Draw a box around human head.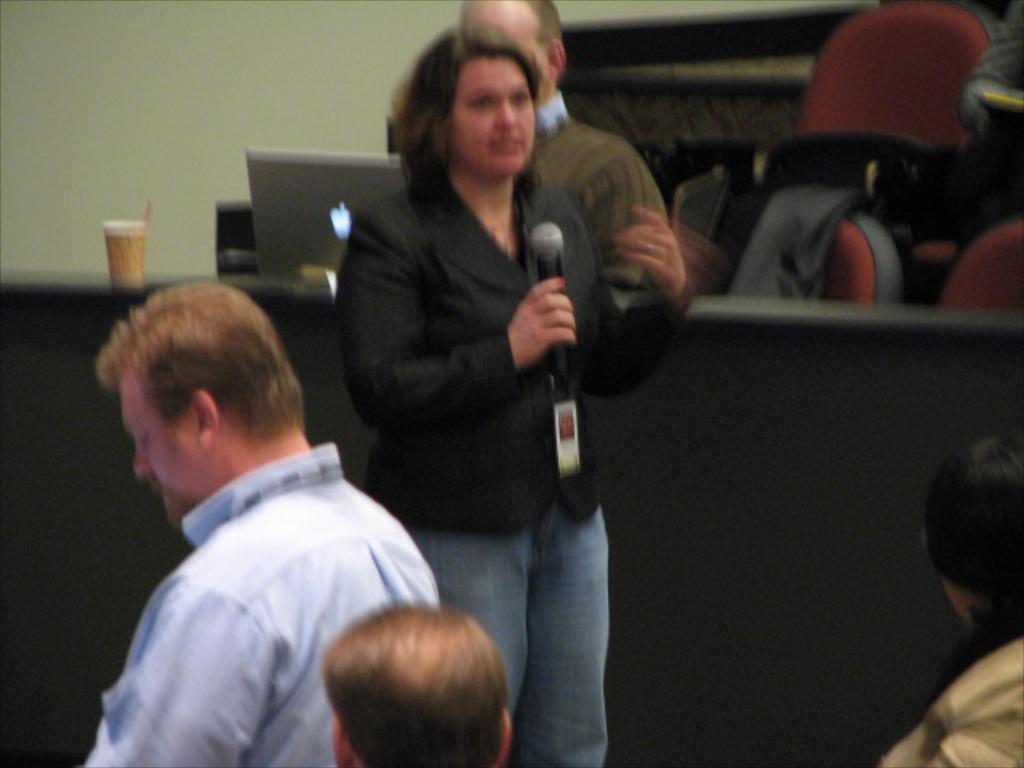
bbox(915, 430, 1022, 637).
